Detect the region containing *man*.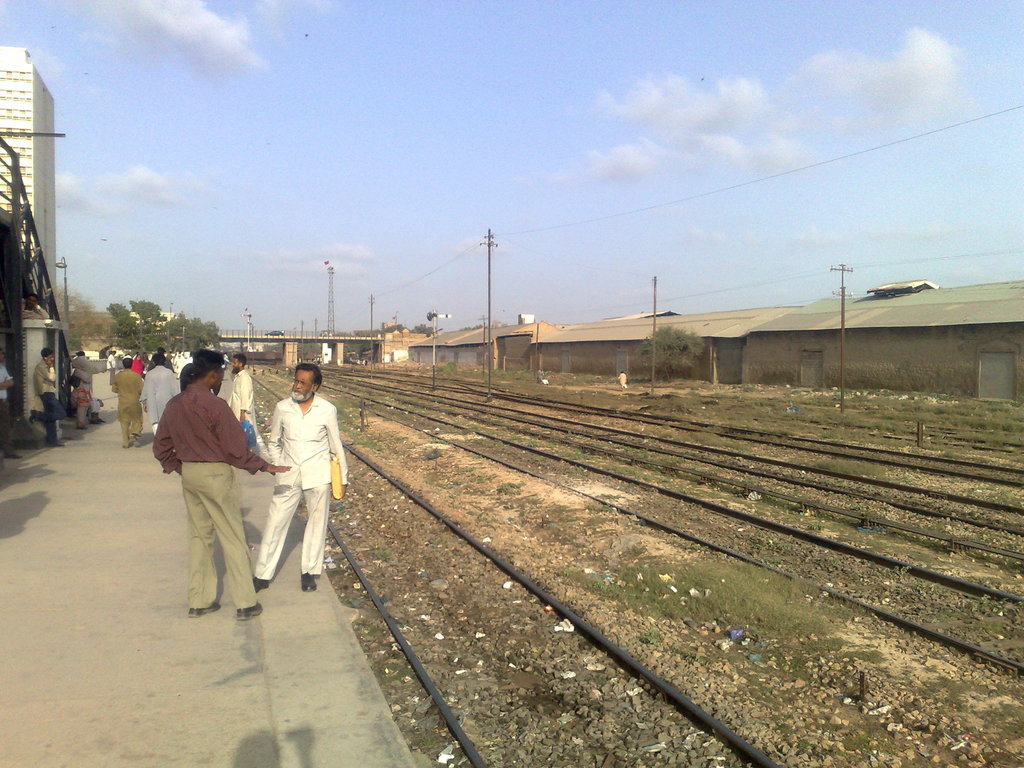
pyautogui.locateOnScreen(138, 355, 181, 459).
